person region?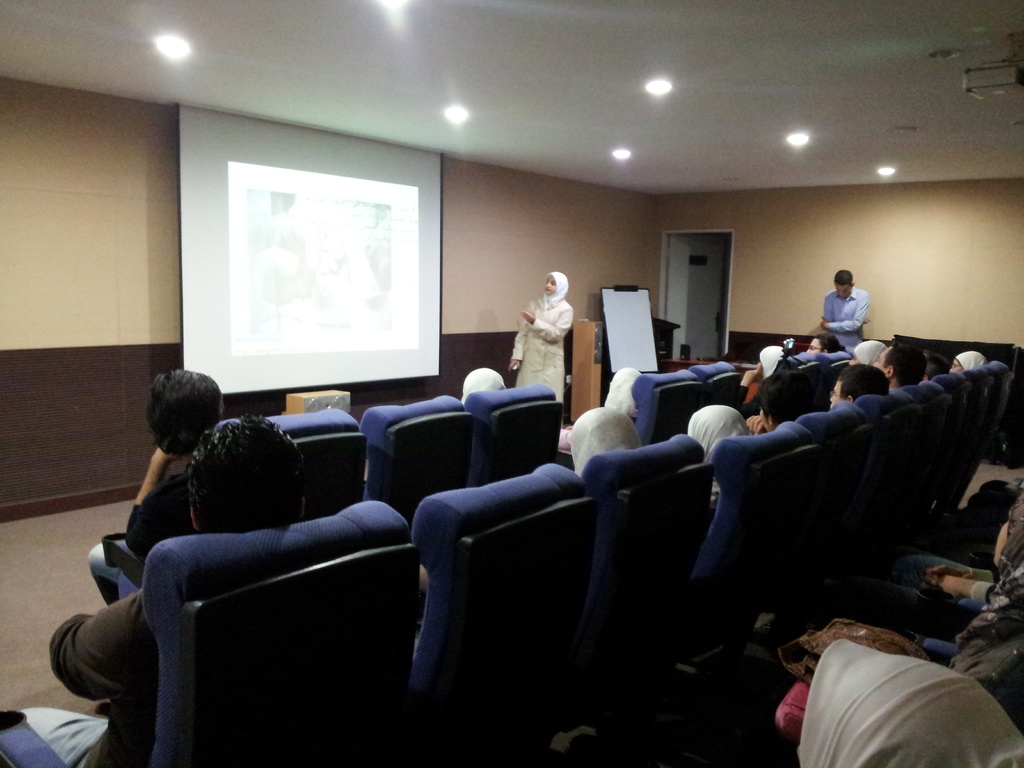
x1=505 y1=264 x2=579 y2=422
